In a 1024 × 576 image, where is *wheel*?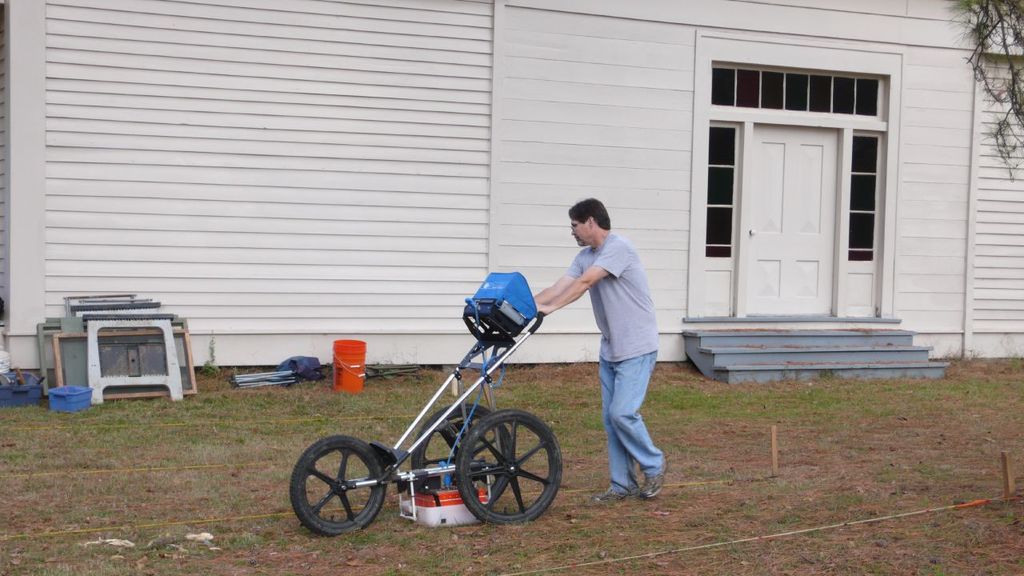
crop(413, 403, 515, 505).
